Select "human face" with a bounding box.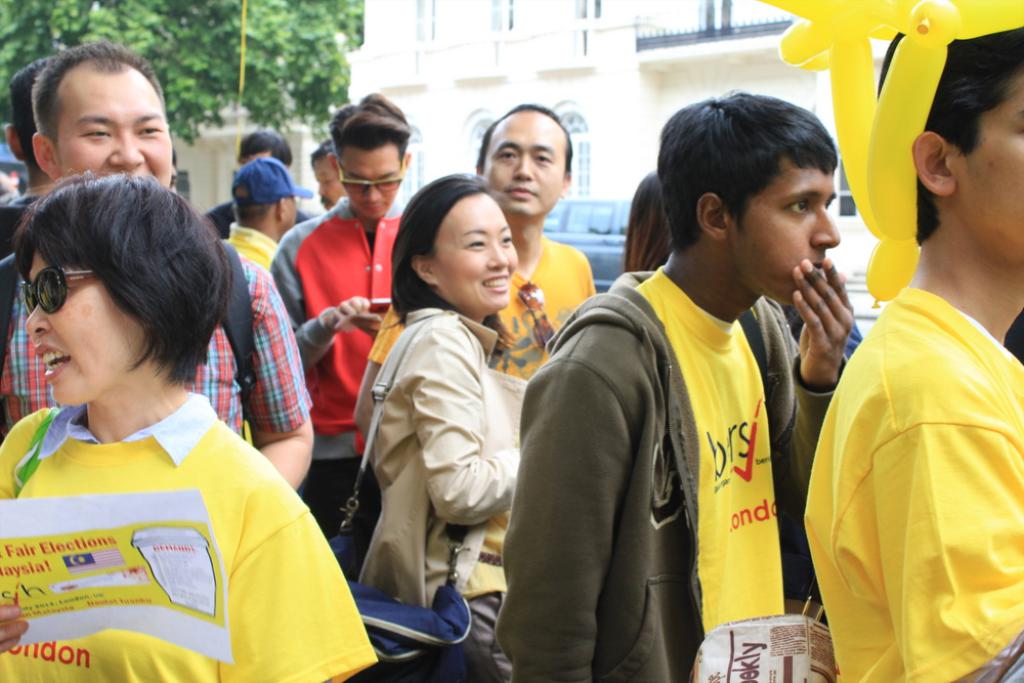
select_region(955, 56, 1023, 269).
